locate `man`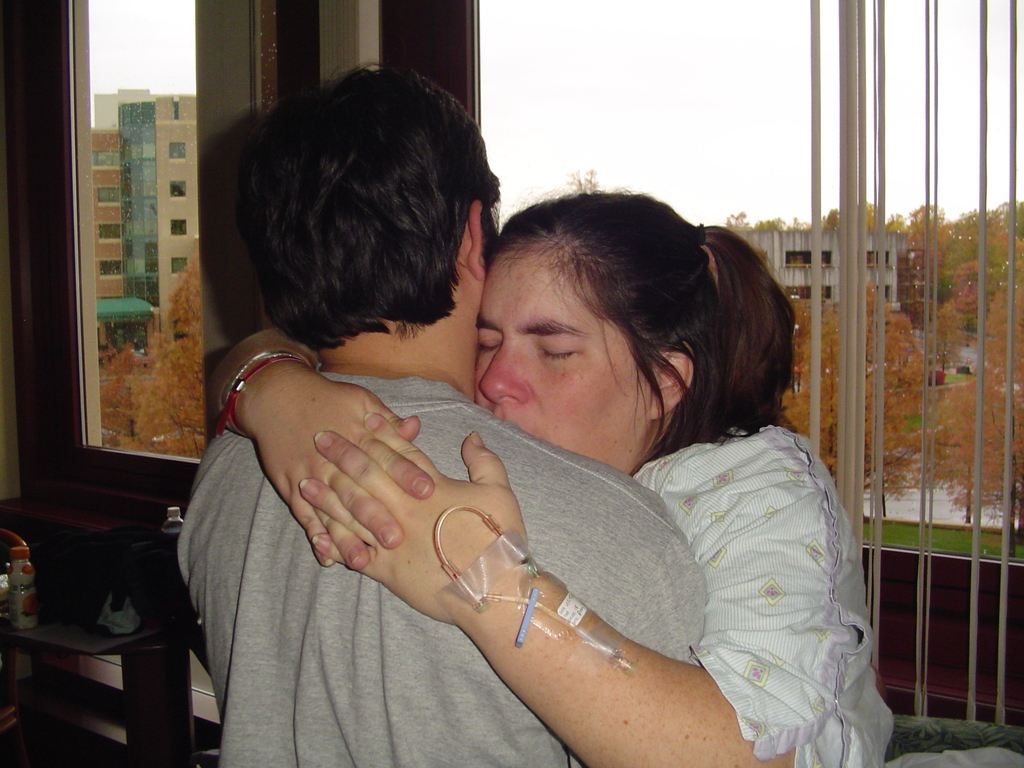
Rect(177, 47, 719, 767)
